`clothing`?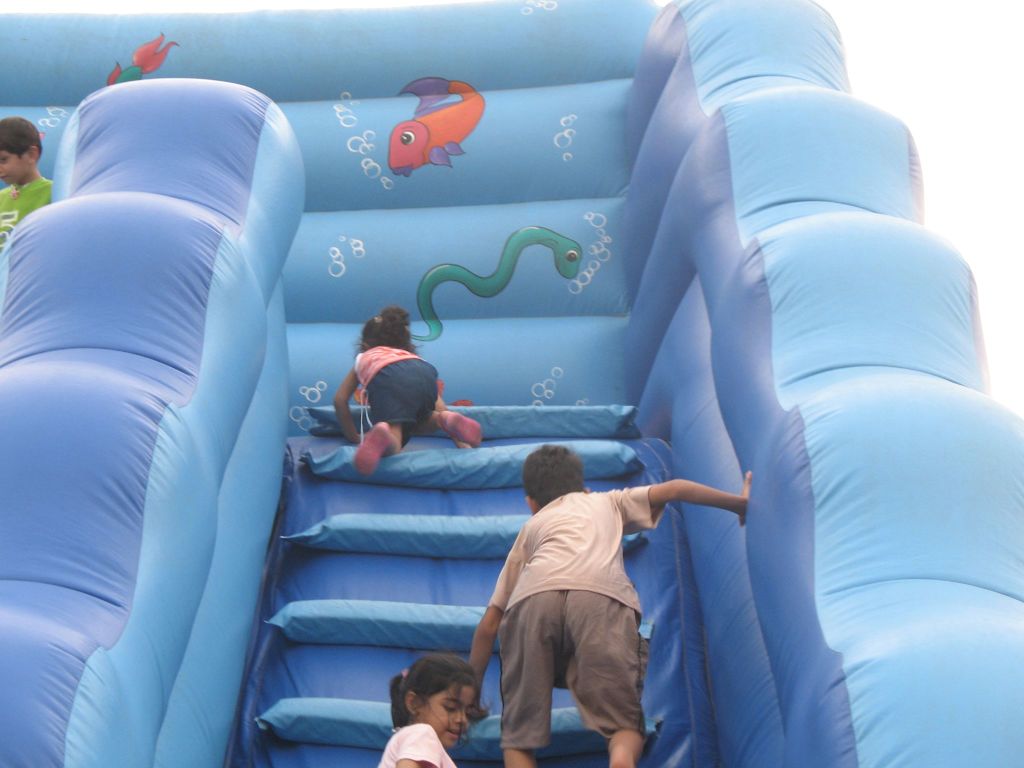
348/342/444/431
